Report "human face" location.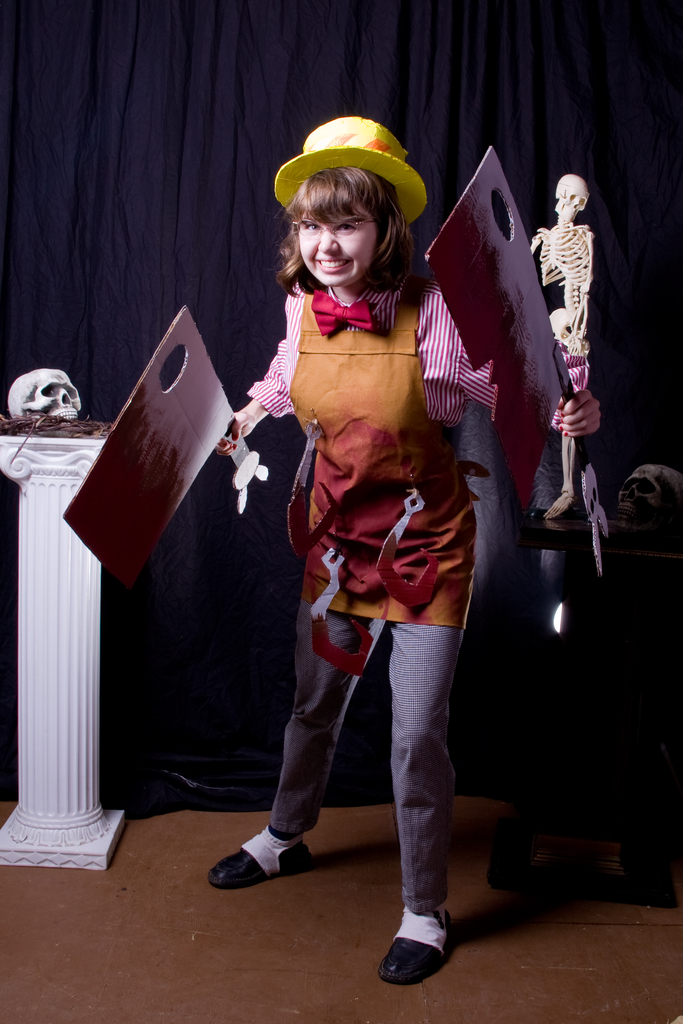
Report: <bbox>299, 207, 377, 290</bbox>.
